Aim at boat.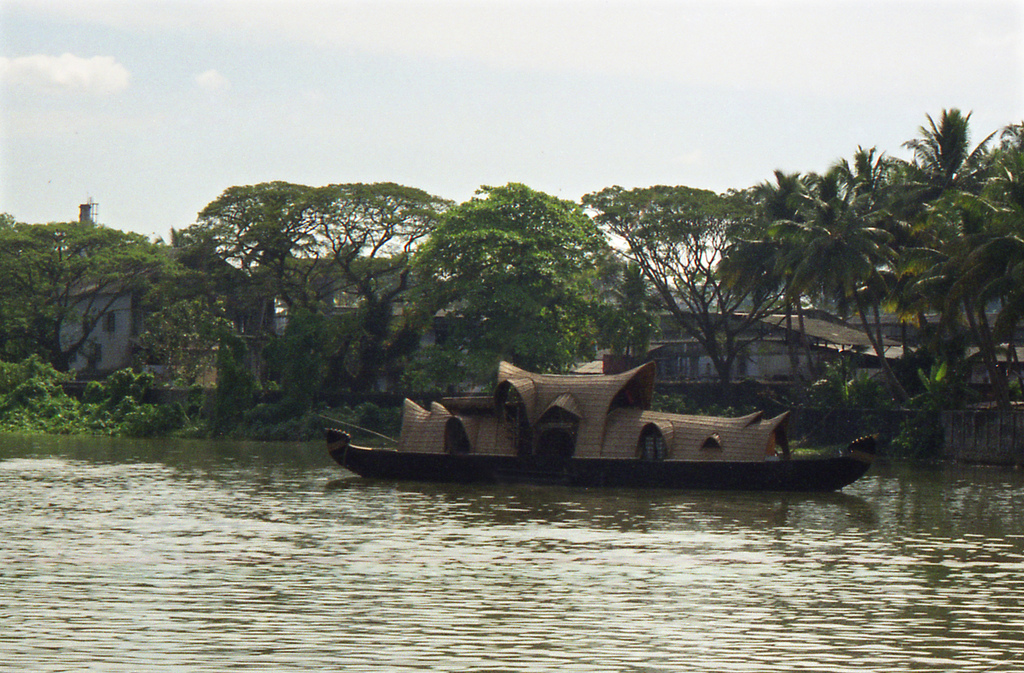
Aimed at (301,356,902,501).
